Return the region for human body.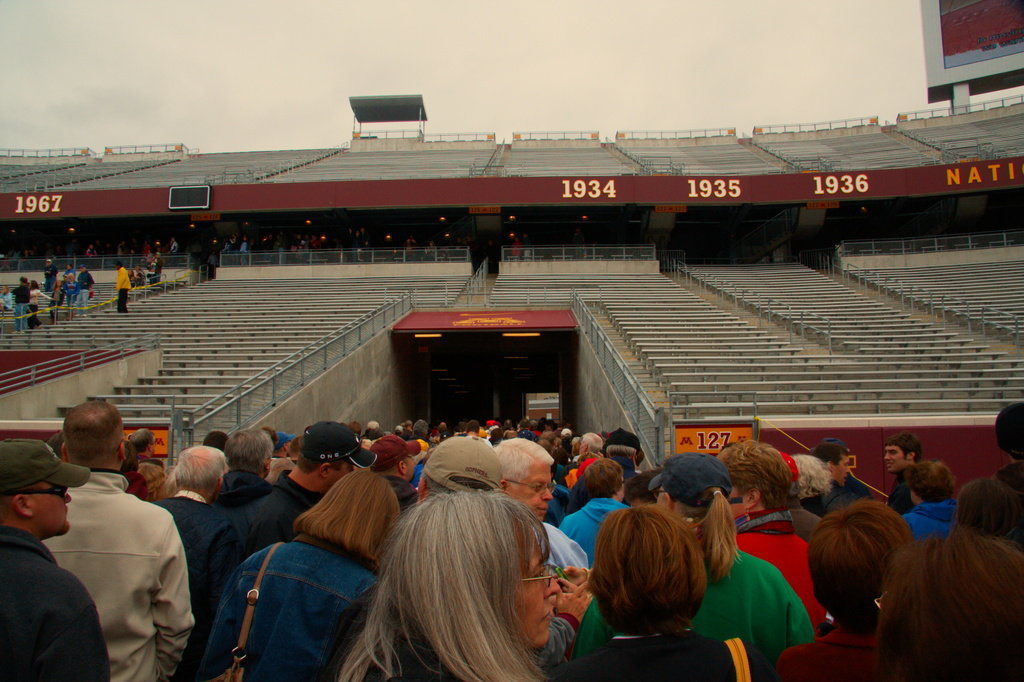
{"left": 29, "top": 419, "right": 182, "bottom": 681}.
